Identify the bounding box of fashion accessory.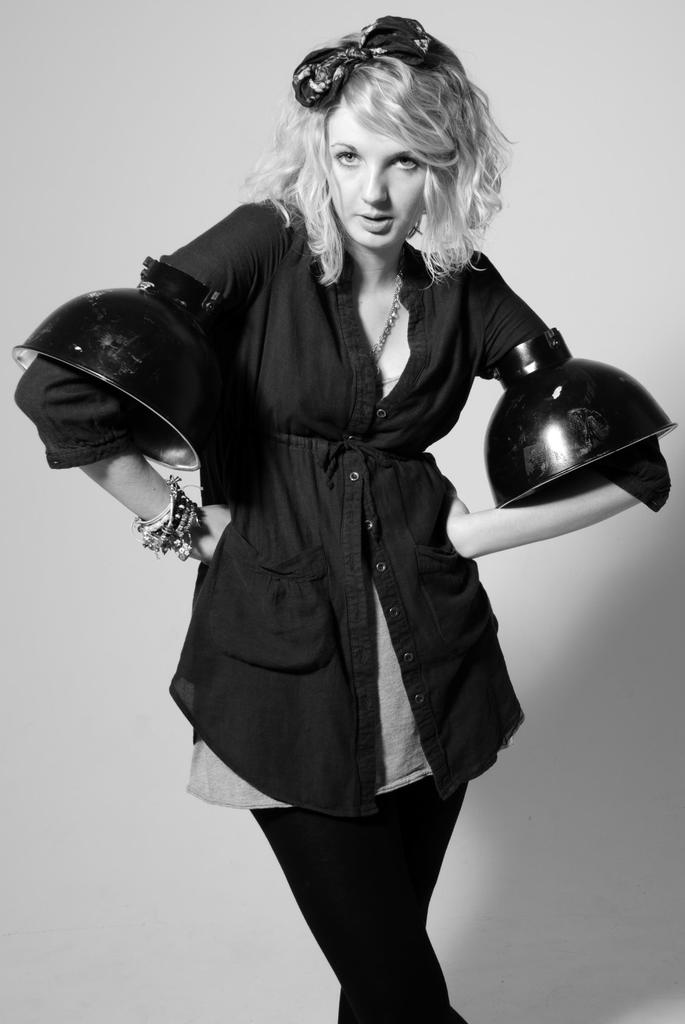
x1=140 y1=470 x2=213 y2=559.
